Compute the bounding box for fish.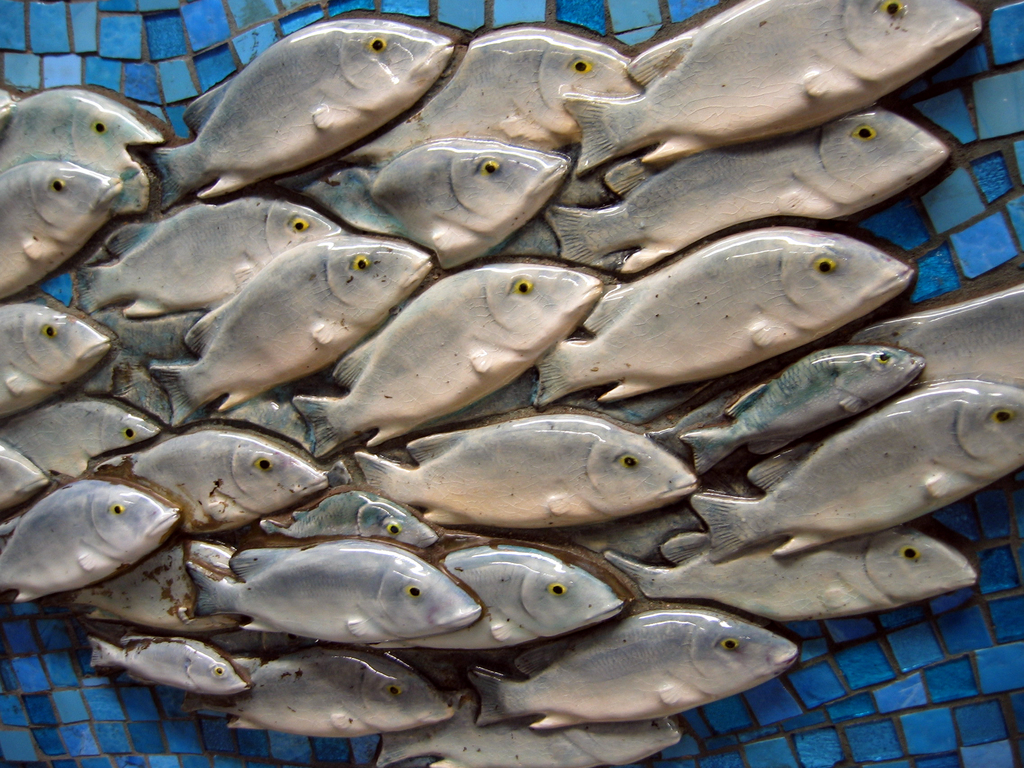
[left=131, top=18, right=456, bottom=211].
